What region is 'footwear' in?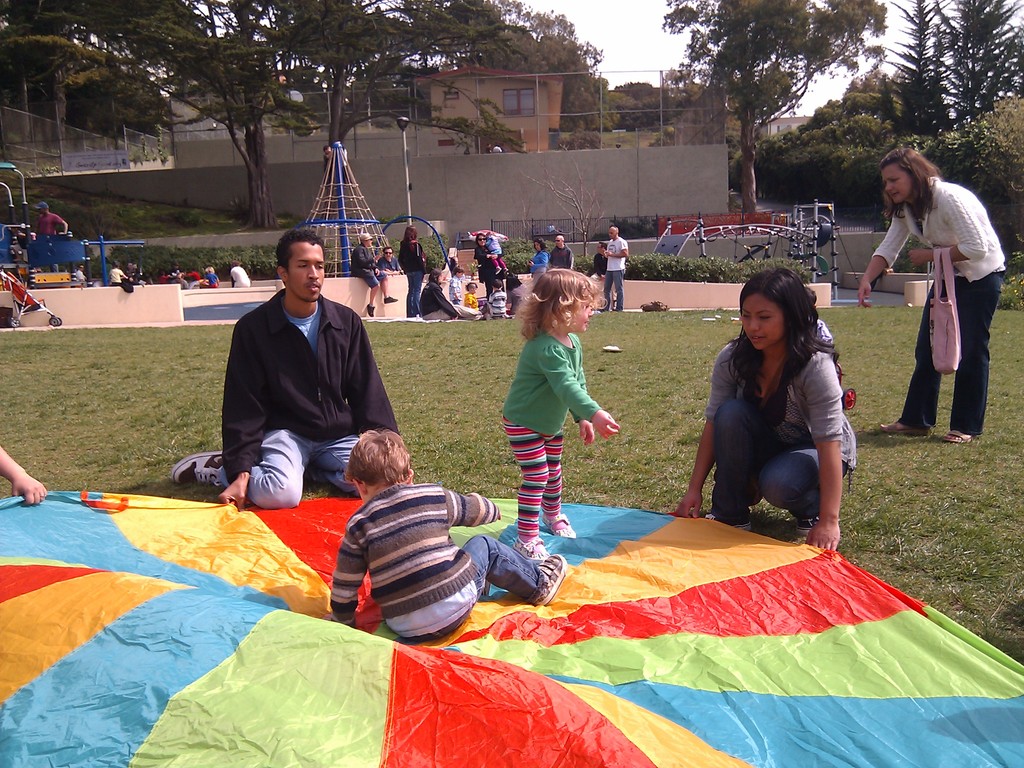
rect(480, 579, 491, 599).
